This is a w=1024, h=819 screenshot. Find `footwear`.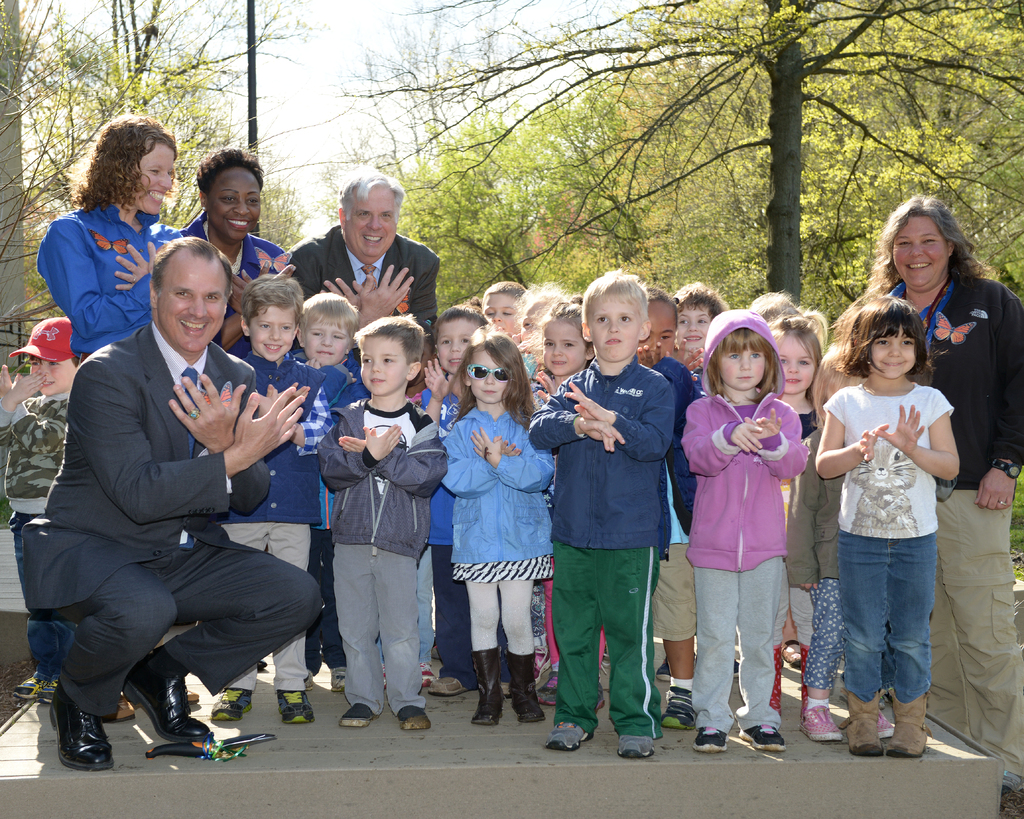
Bounding box: 543:715:594:751.
